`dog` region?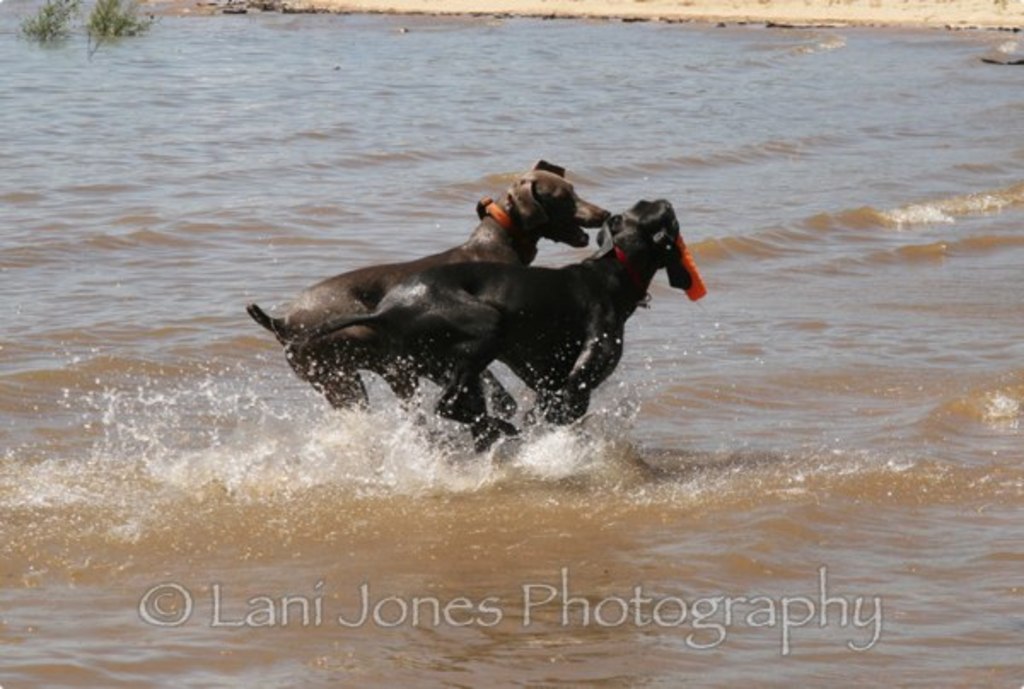
(left=246, top=159, right=613, bottom=413)
